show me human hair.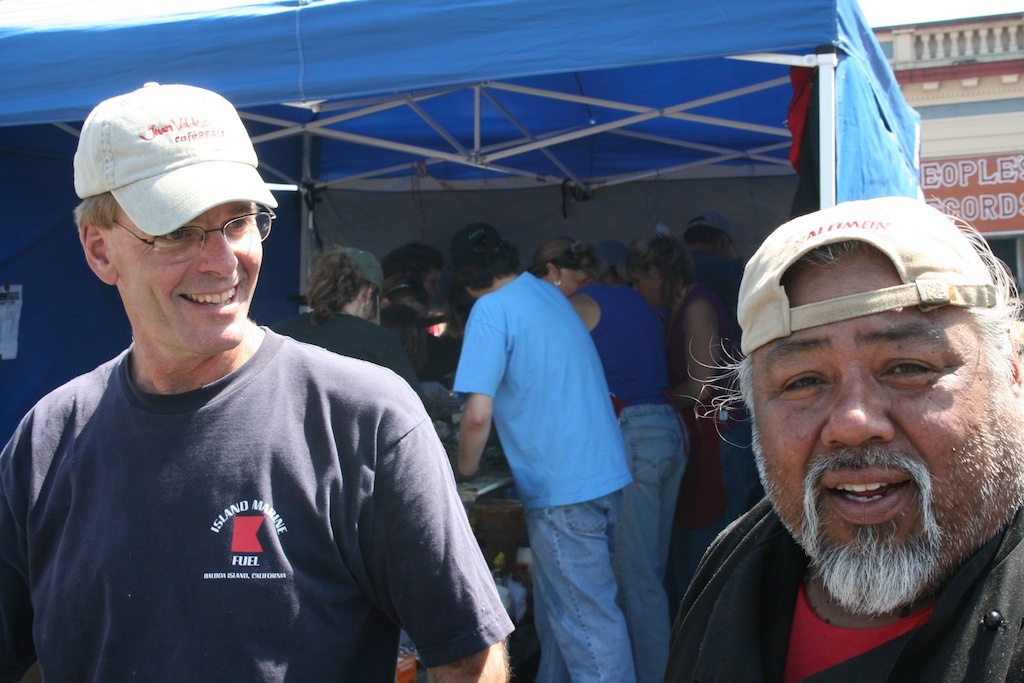
human hair is here: bbox=(453, 240, 526, 290).
